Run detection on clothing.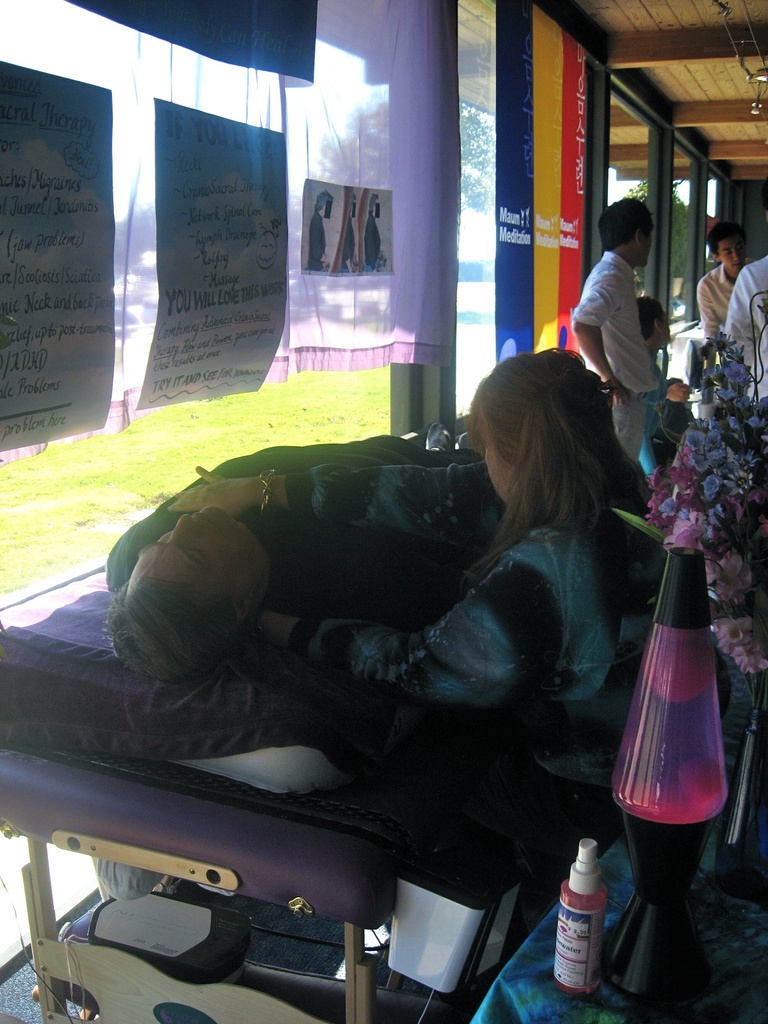
Result: (575,250,660,463).
